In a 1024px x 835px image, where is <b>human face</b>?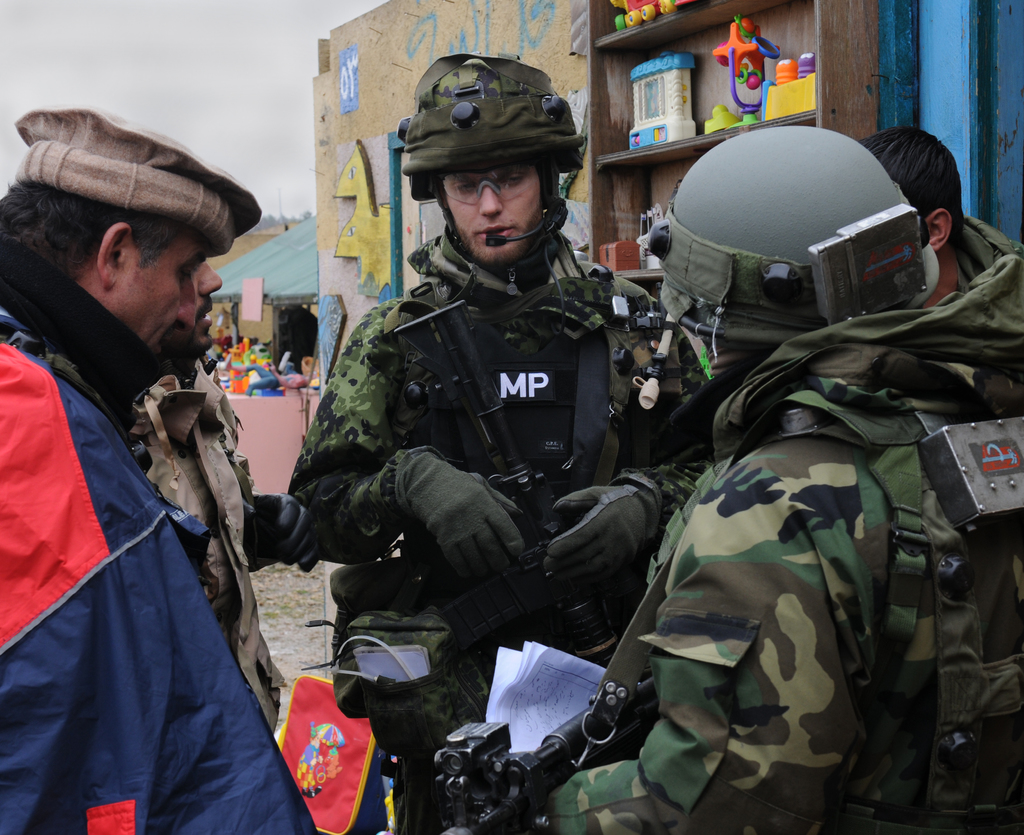
rect(108, 234, 198, 352).
